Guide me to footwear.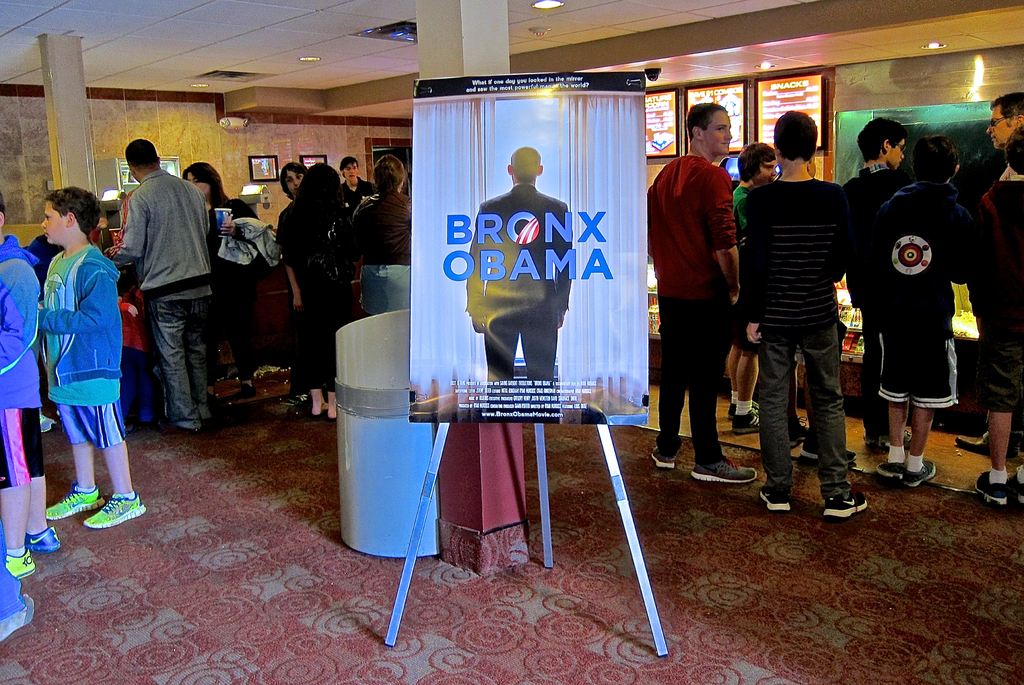
Guidance: bbox=[955, 434, 991, 454].
